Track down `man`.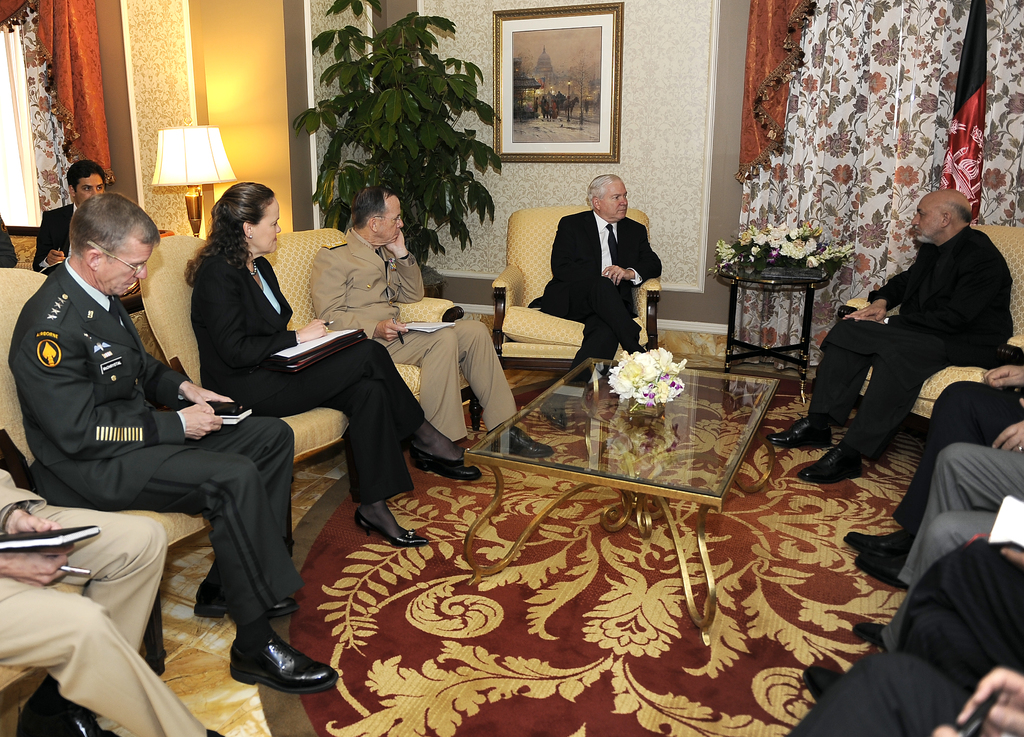
Tracked to [left=535, top=171, right=662, bottom=436].
